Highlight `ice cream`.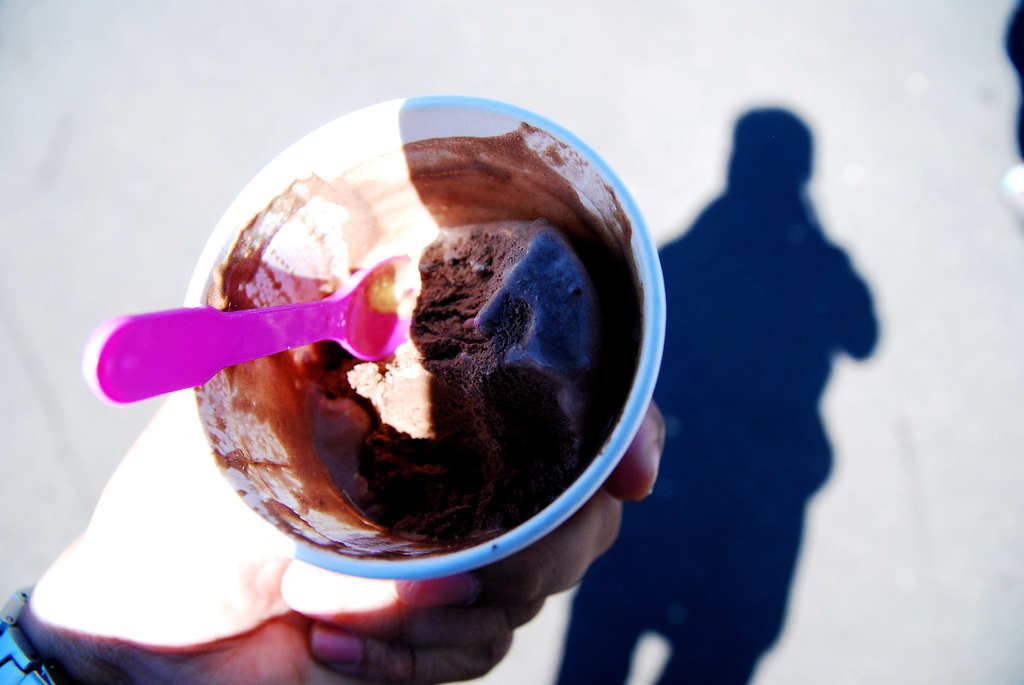
Highlighted region: l=315, t=217, r=597, b=533.
